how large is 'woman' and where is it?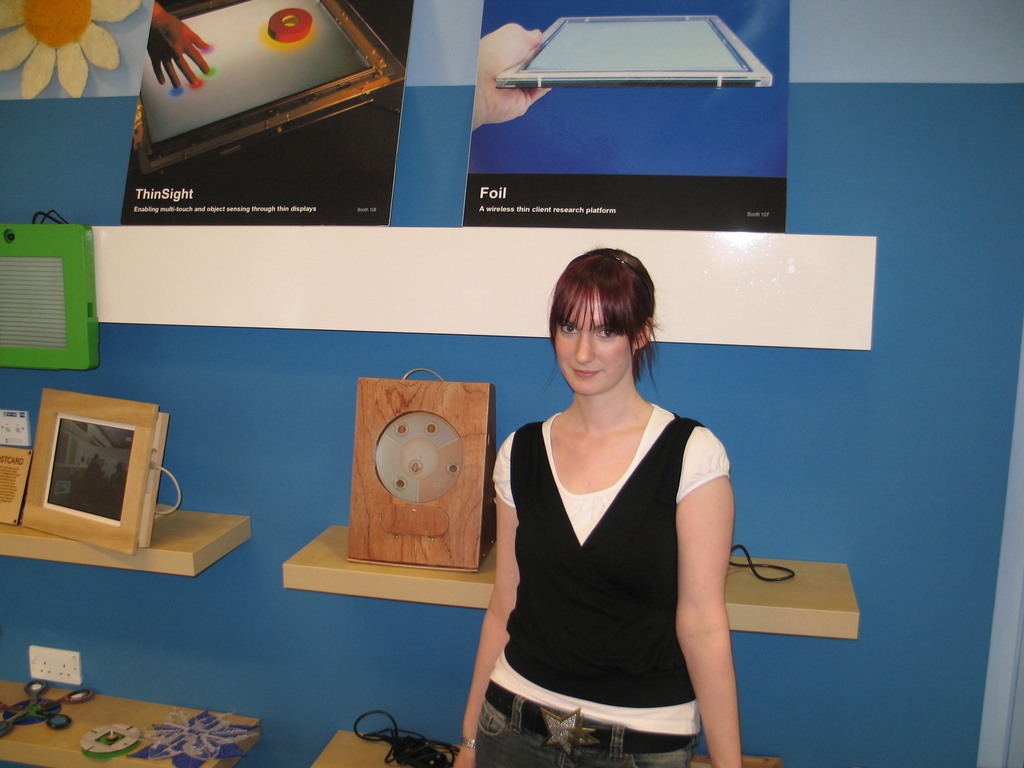
Bounding box: x1=483 y1=234 x2=746 y2=767.
